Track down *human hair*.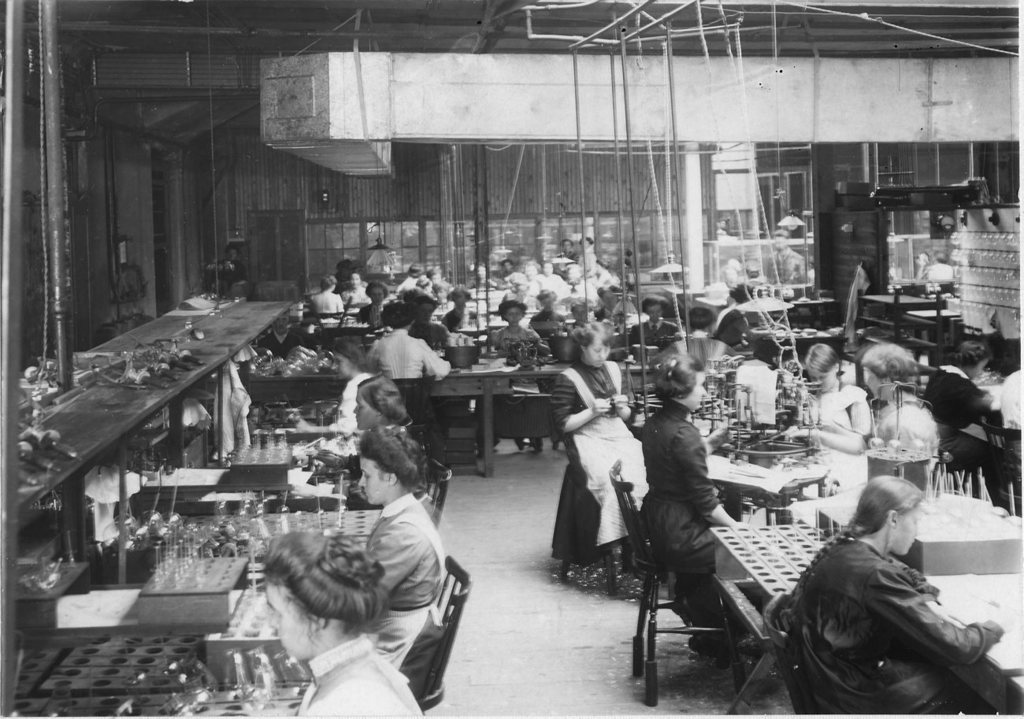
Tracked to bbox=[356, 372, 406, 422].
